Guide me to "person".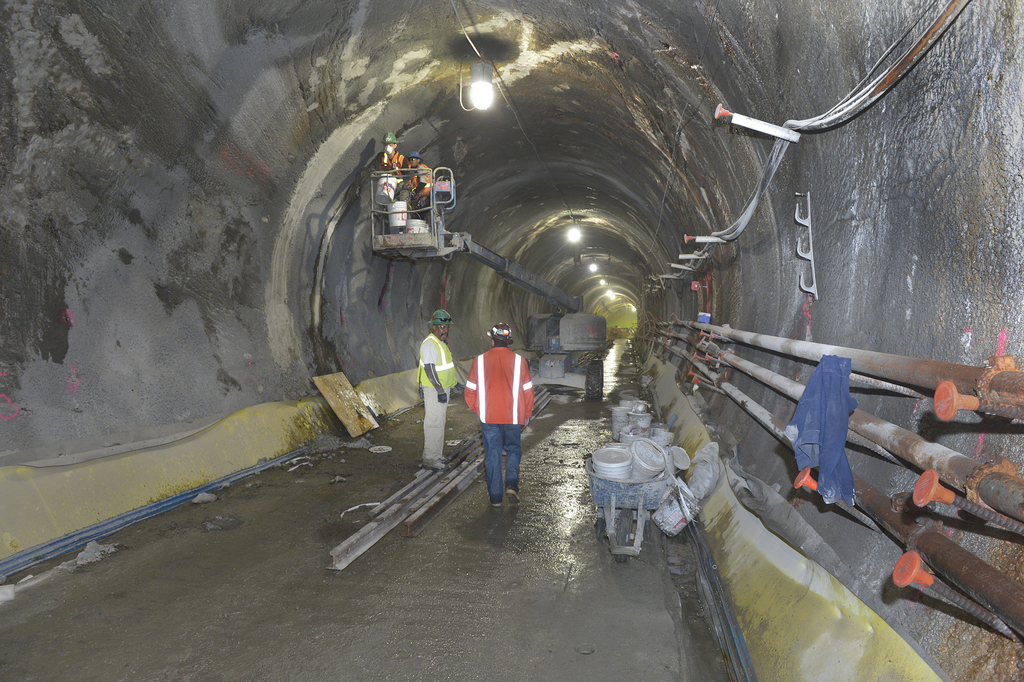
Guidance: (463, 310, 538, 515).
